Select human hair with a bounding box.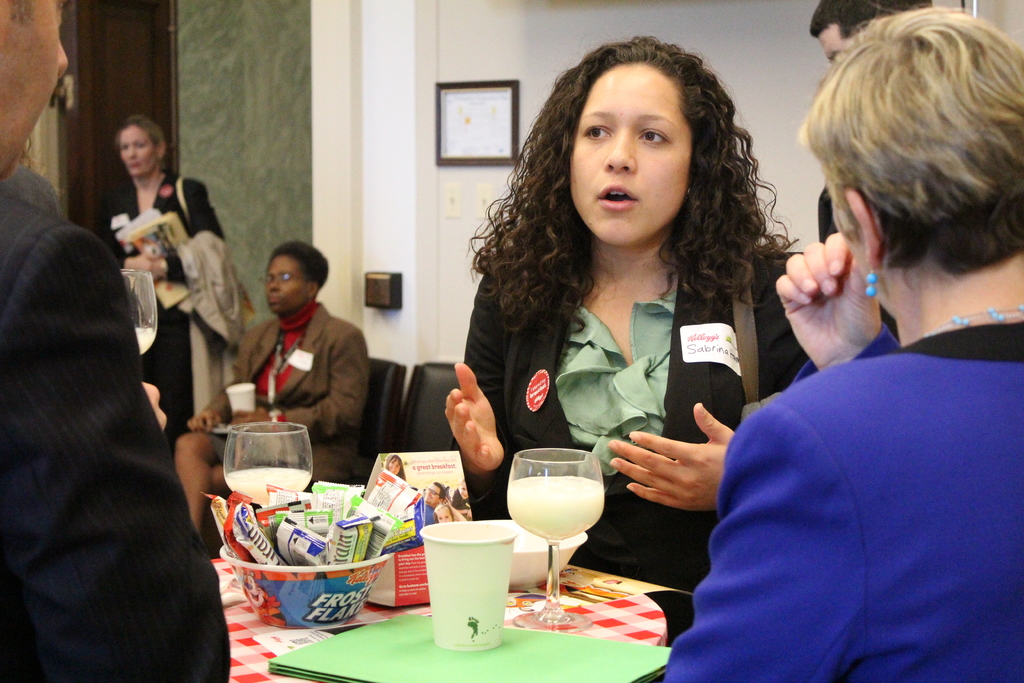
113:110:165:153.
